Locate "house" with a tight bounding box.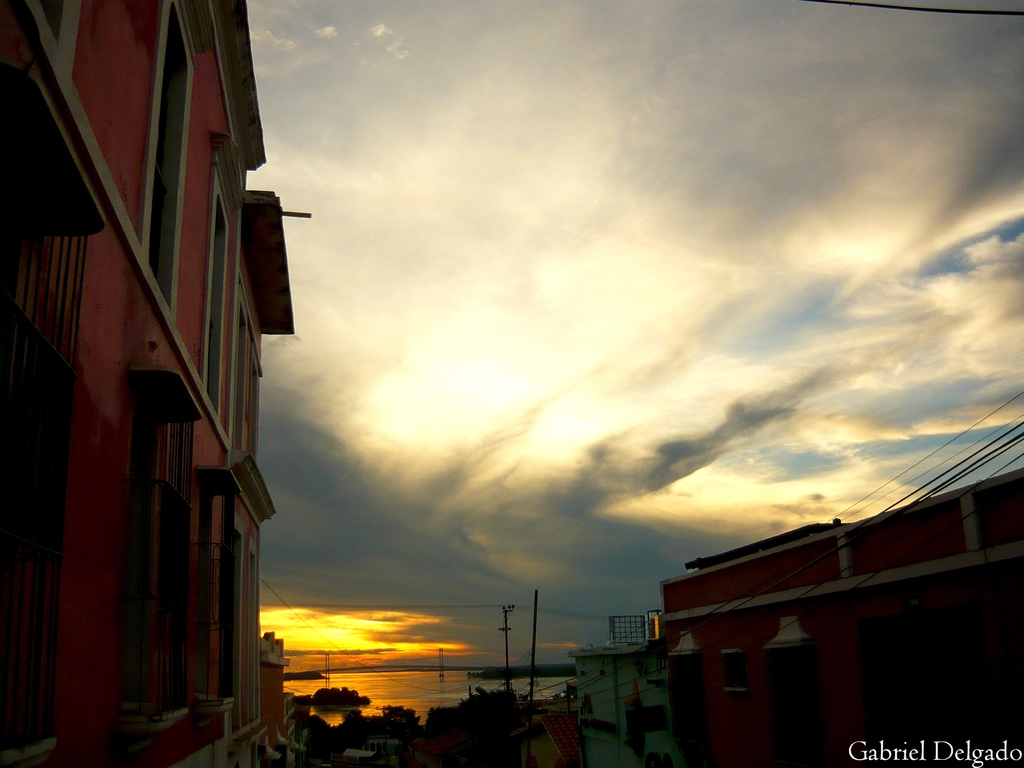
[left=657, top=461, right=1023, bottom=766].
